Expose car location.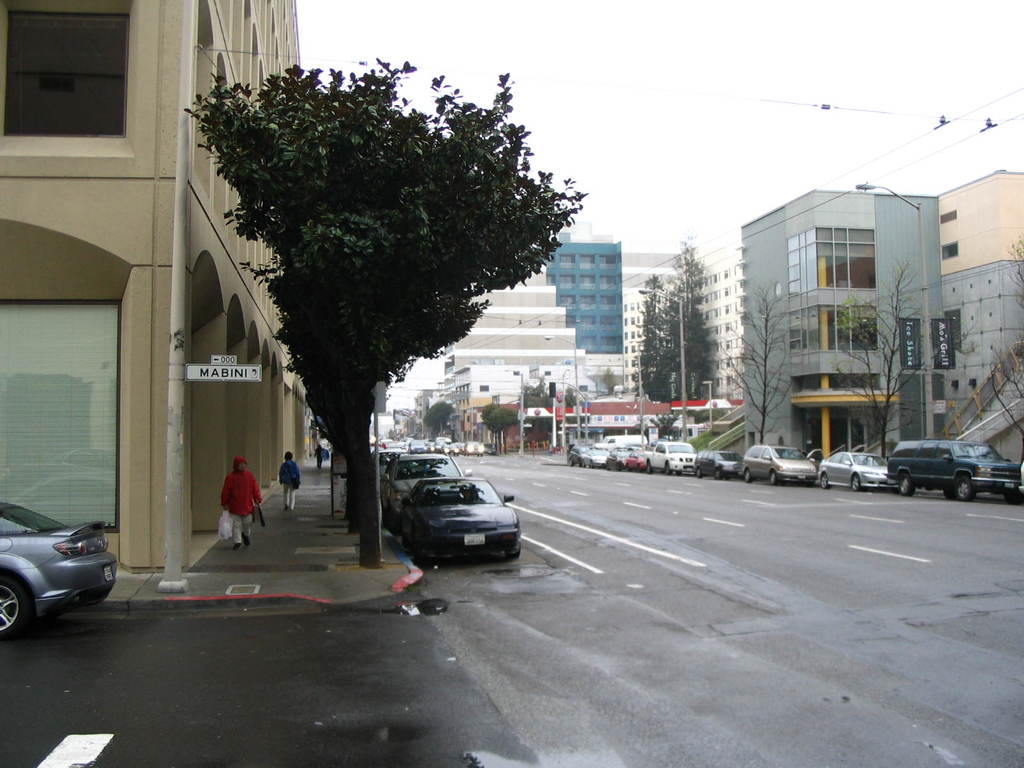
Exposed at bbox(5, 514, 109, 629).
